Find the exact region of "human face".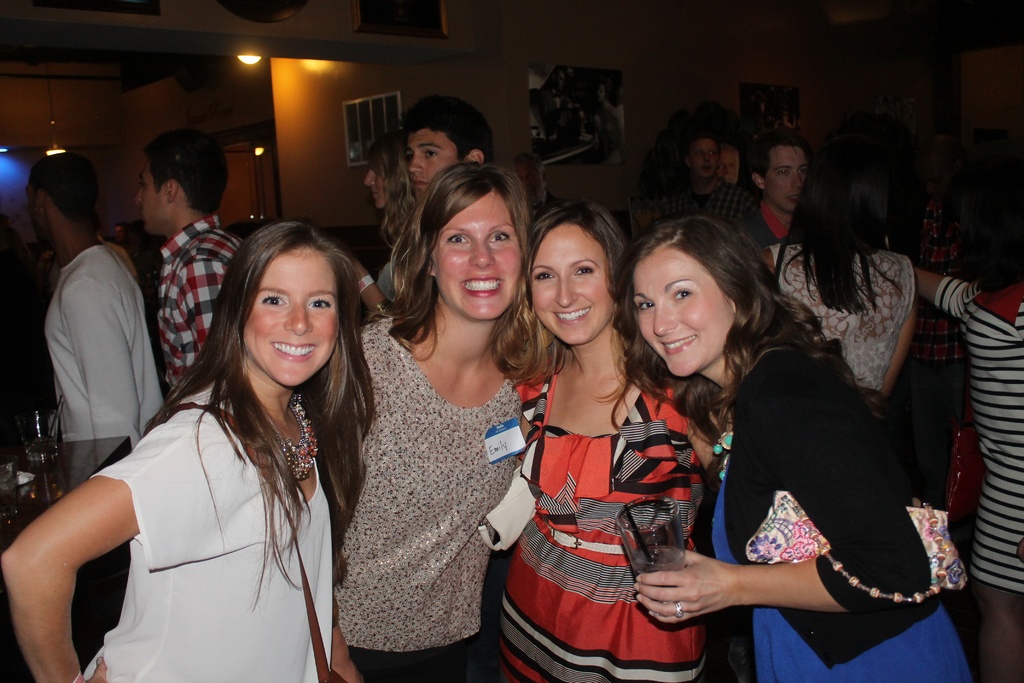
Exact region: BBox(24, 181, 49, 255).
